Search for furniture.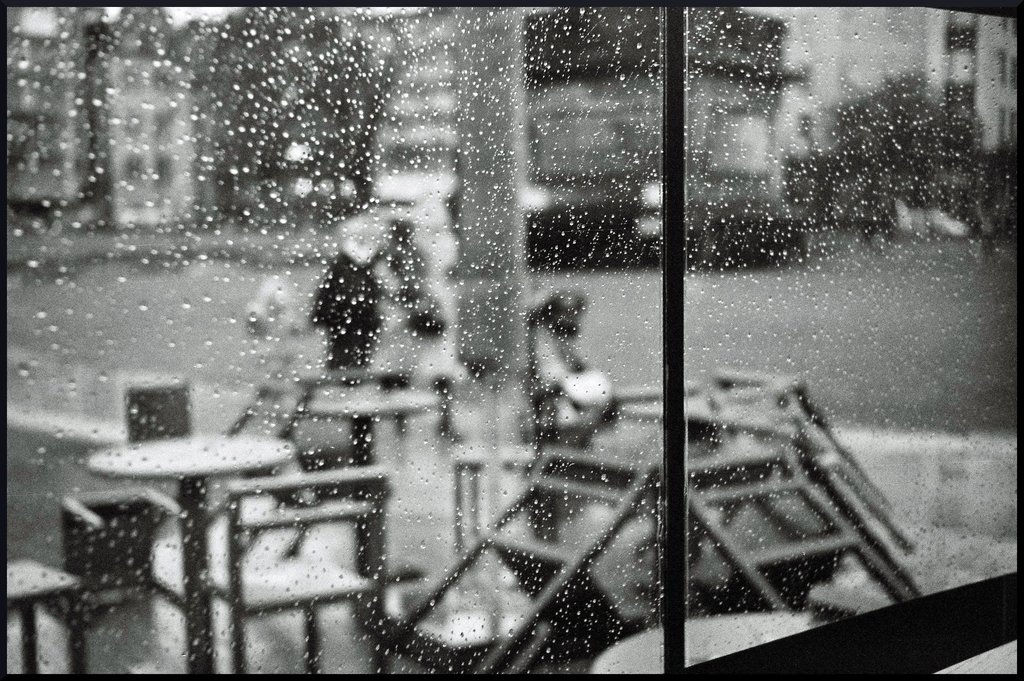
Found at {"x1": 291, "y1": 365, "x2": 405, "y2": 442}.
